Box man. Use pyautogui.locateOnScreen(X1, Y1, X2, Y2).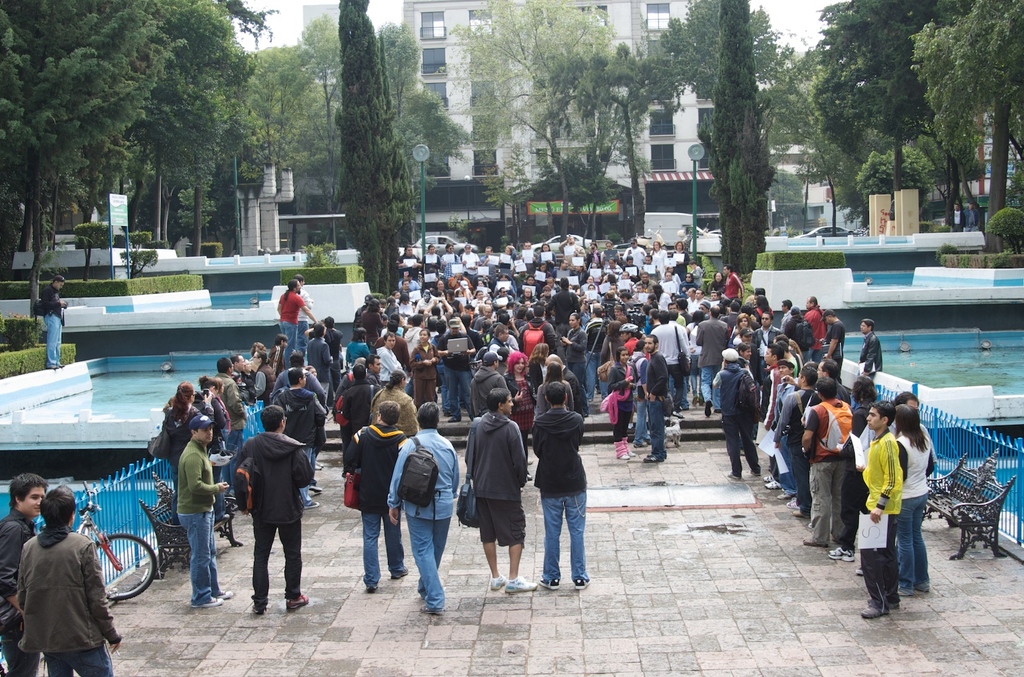
pyautogui.locateOnScreen(373, 330, 403, 382).
